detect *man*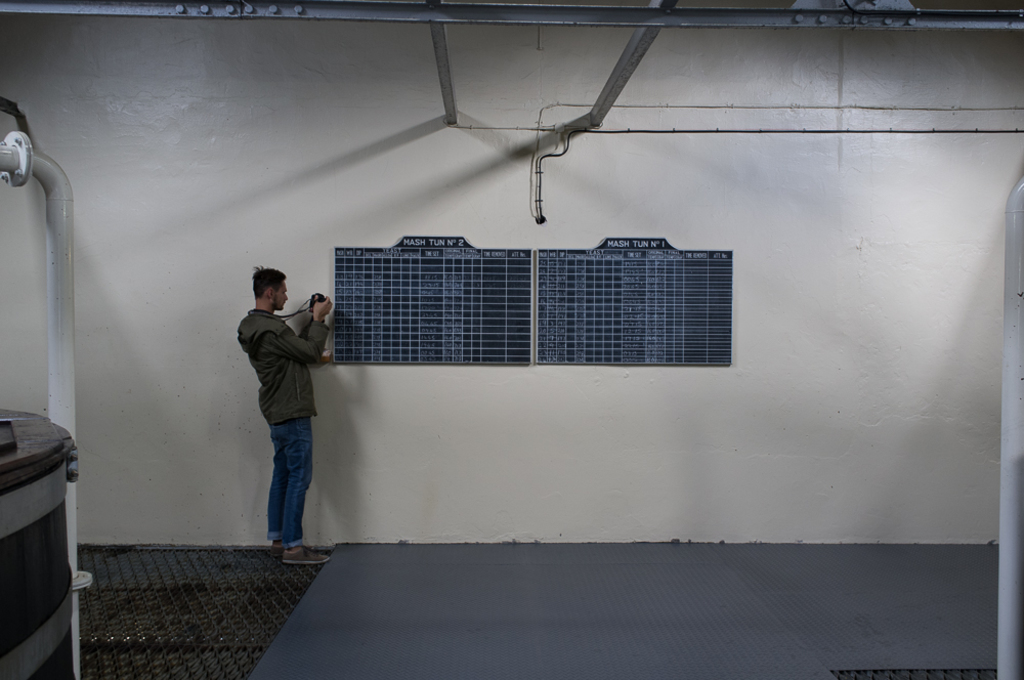
[left=229, top=262, right=335, bottom=562]
